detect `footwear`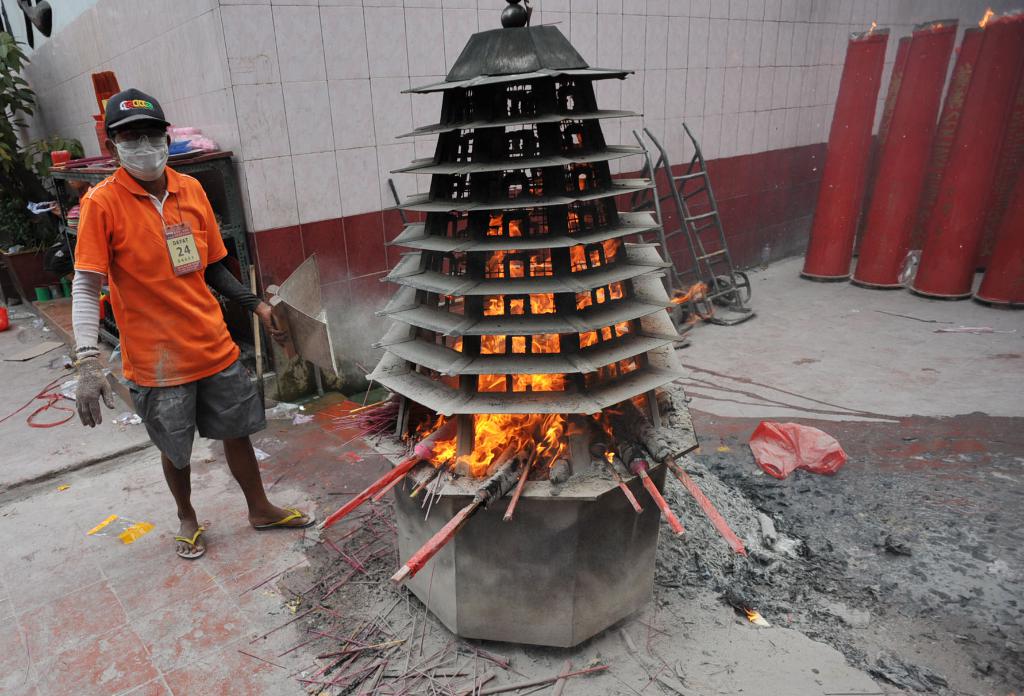
bbox(254, 508, 314, 533)
